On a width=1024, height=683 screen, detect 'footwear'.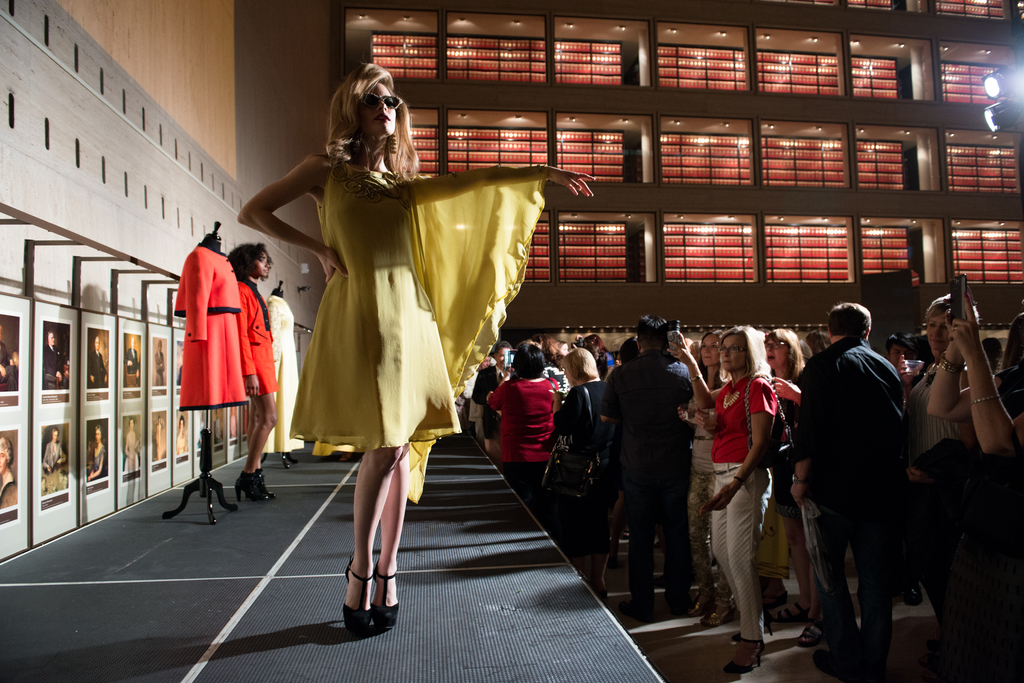
pyautogui.locateOnScreen(815, 649, 834, 674).
